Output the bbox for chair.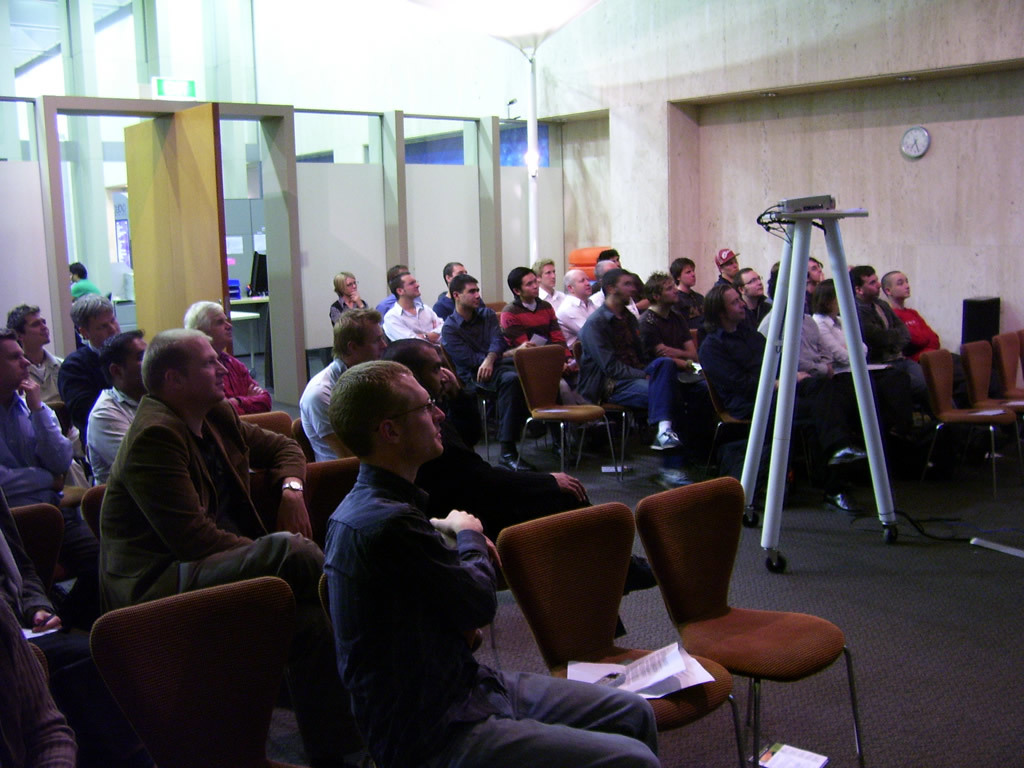
BBox(688, 328, 757, 468).
